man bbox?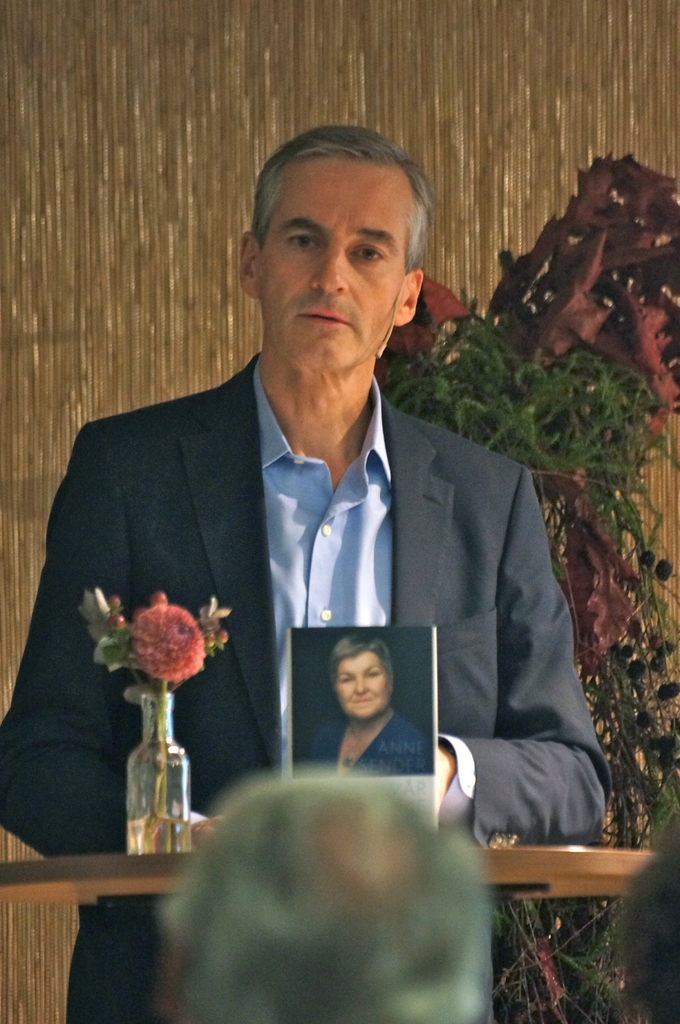
[0, 123, 612, 1023]
